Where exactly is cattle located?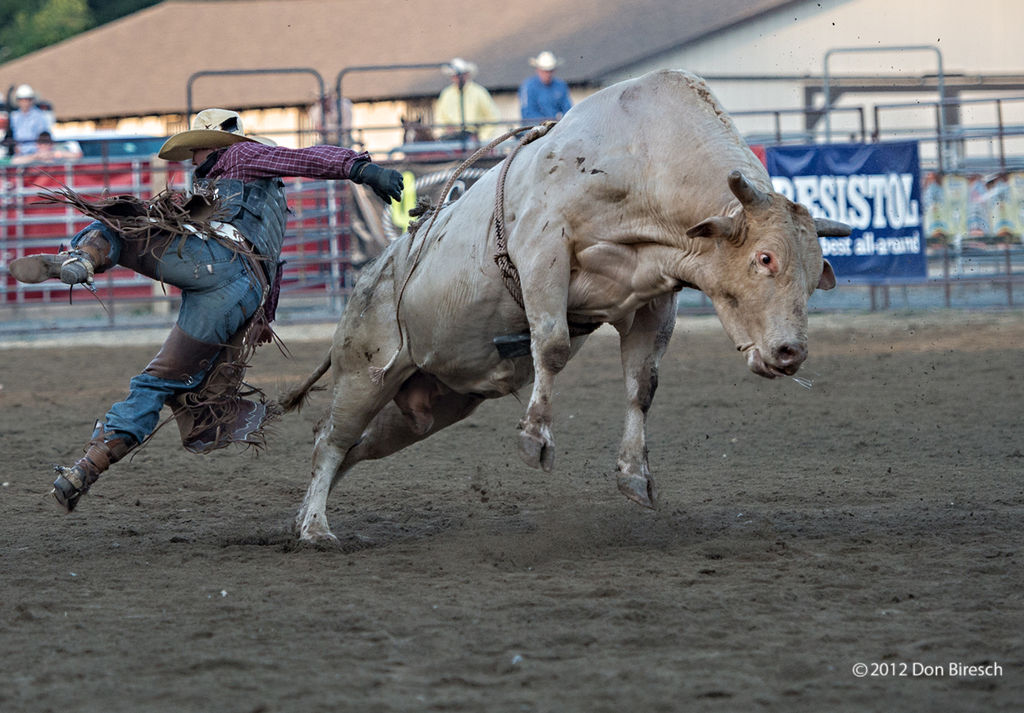
Its bounding box is detection(271, 61, 814, 534).
